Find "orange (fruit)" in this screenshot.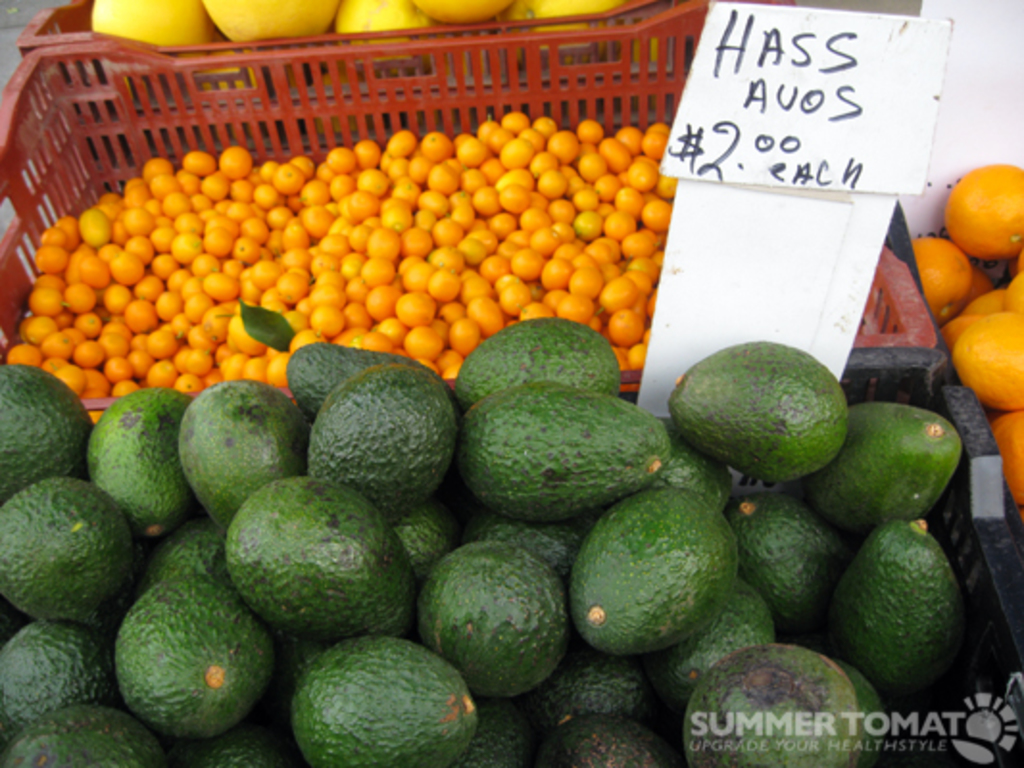
The bounding box for "orange (fruit)" is 613, 129, 647, 154.
